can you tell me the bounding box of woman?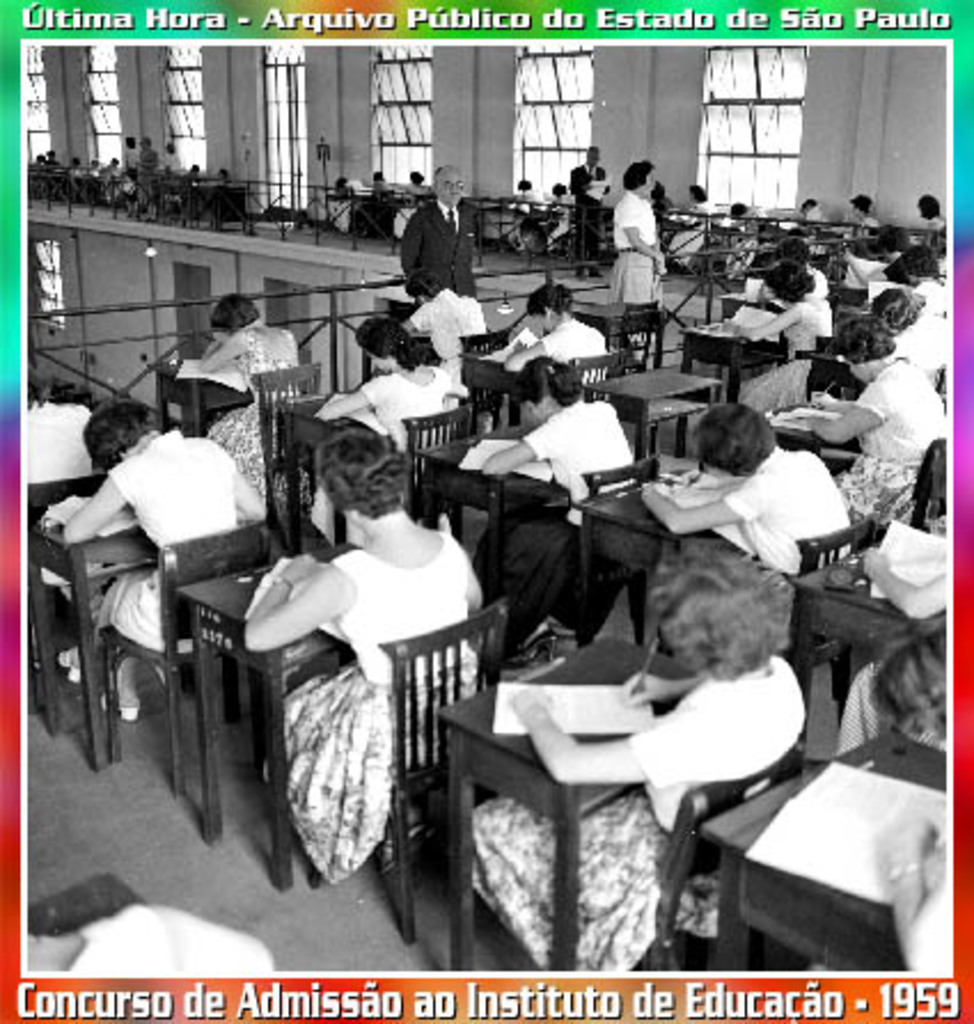
pyautogui.locateOnScreen(873, 284, 942, 380).
